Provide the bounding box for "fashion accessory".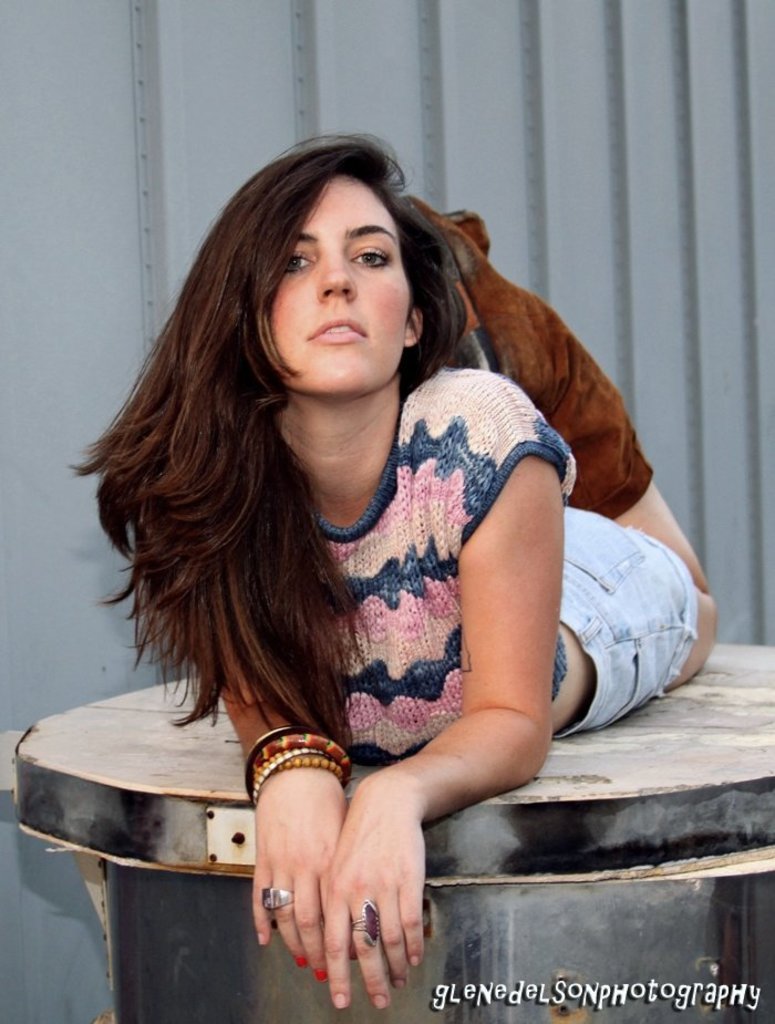
crop(444, 206, 494, 256).
